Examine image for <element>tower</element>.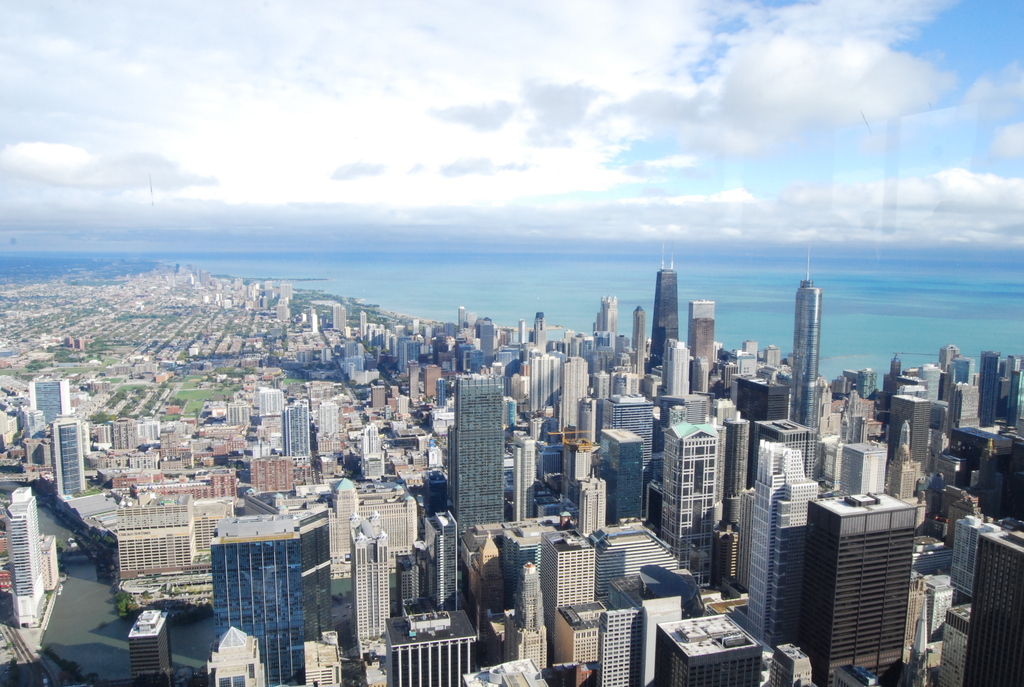
Examination result: left=792, top=245, right=821, bottom=426.
